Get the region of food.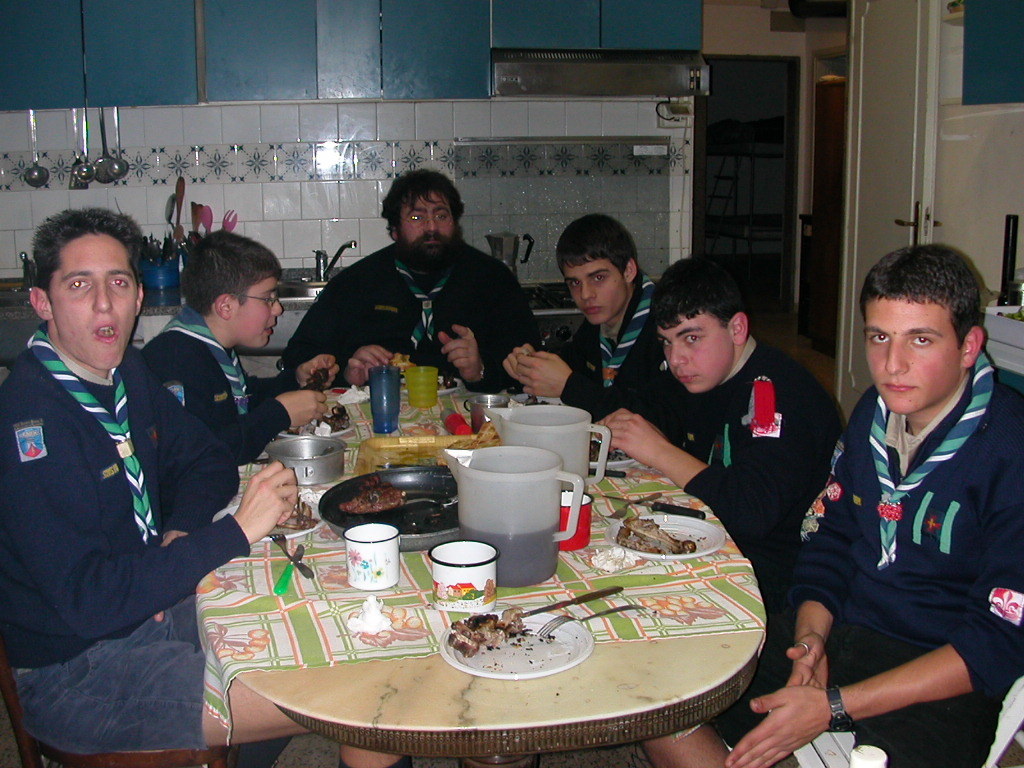
386 351 415 374.
